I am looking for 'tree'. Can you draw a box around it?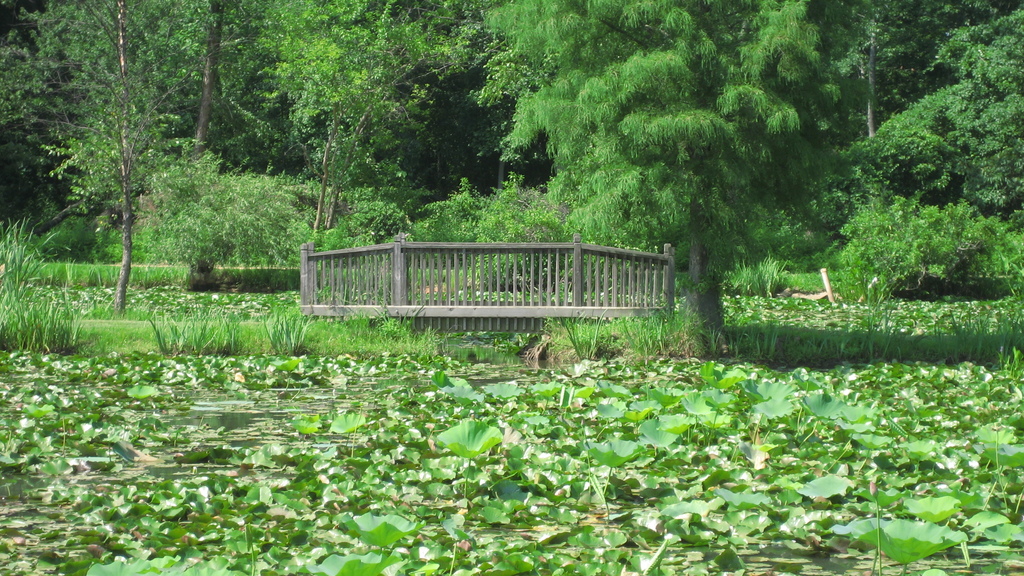
Sure, the bounding box is bbox(479, 0, 838, 332).
